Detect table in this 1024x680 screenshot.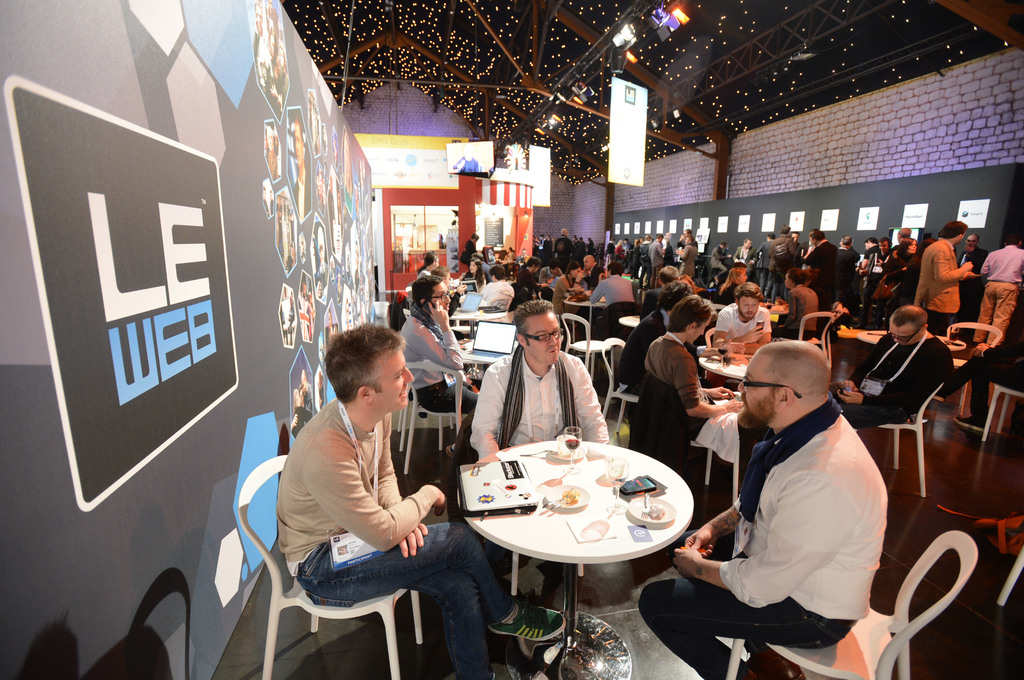
Detection: select_region(619, 304, 641, 330).
